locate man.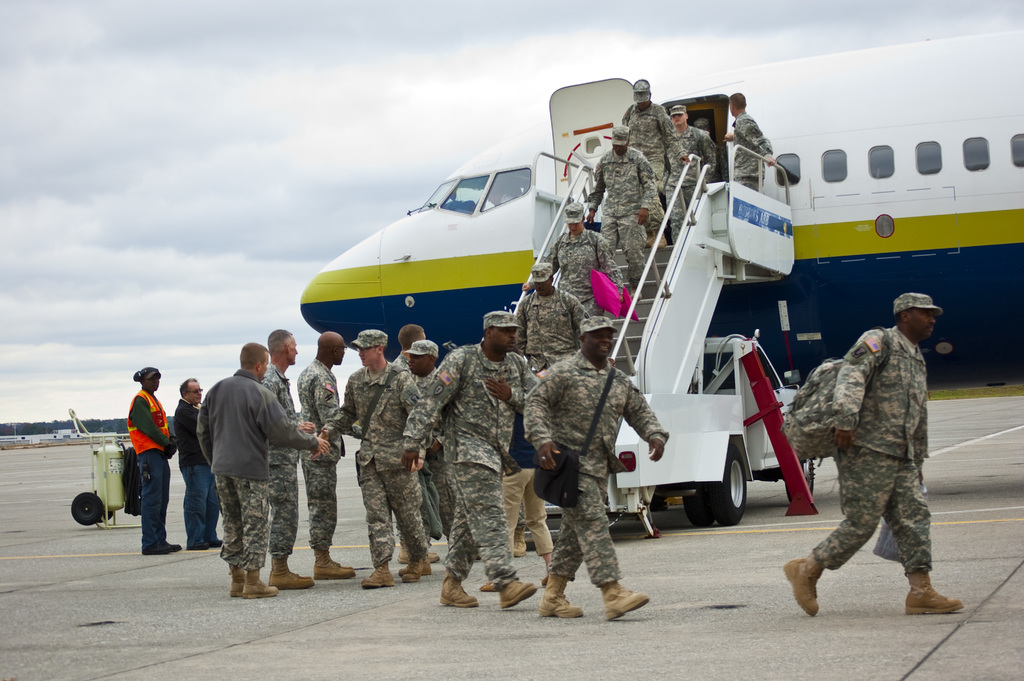
Bounding box: [x1=292, y1=323, x2=358, y2=580].
